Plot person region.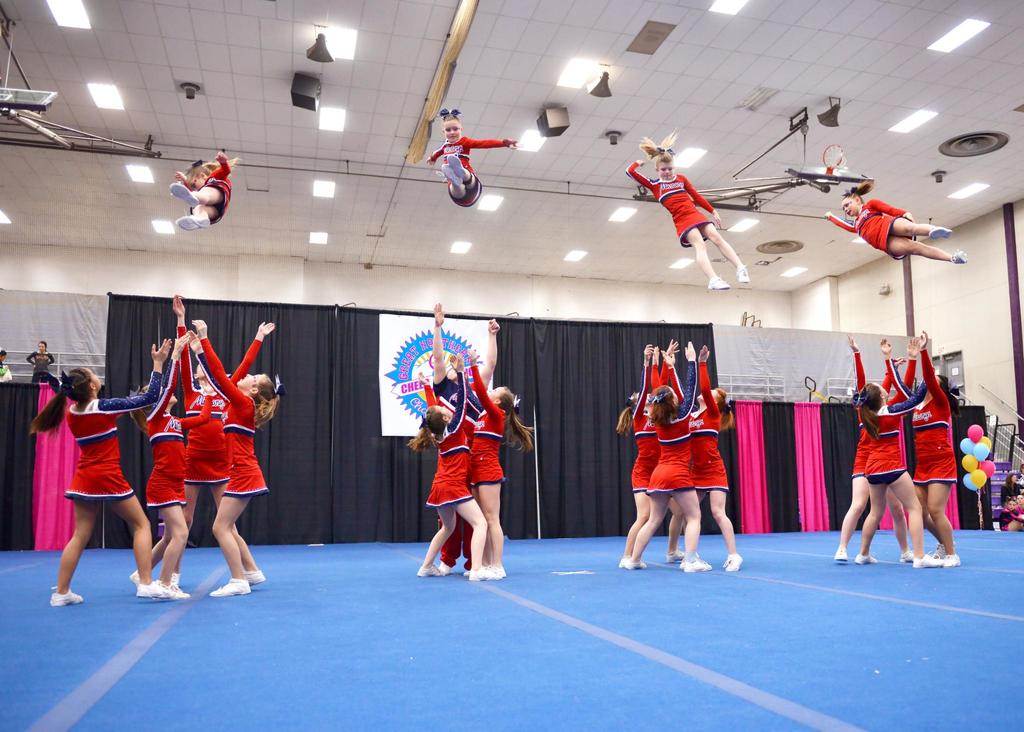
Plotted at bbox=[449, 363, 536, 578].
